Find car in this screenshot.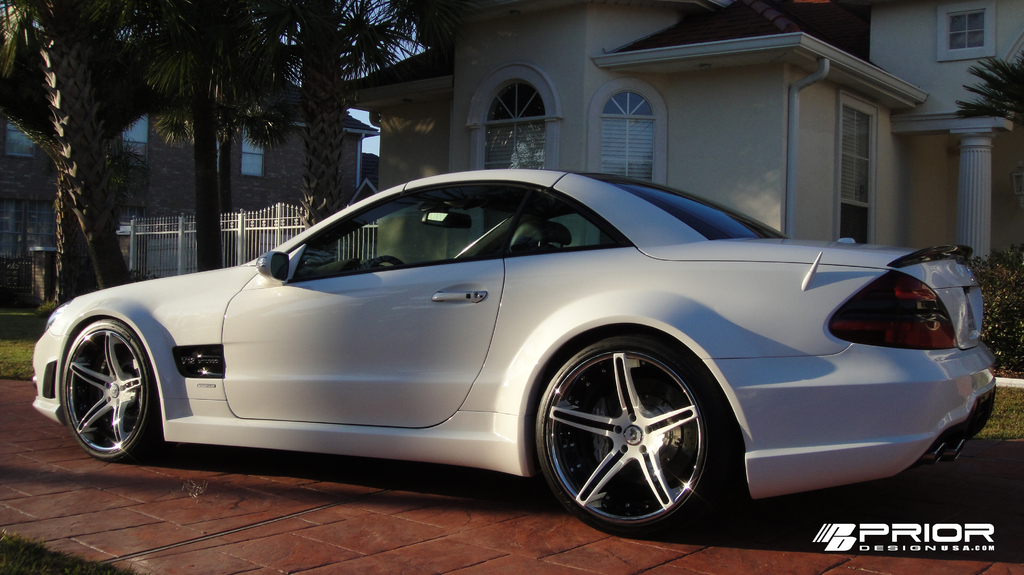
The bounding box for car is 29:166:999:539.
